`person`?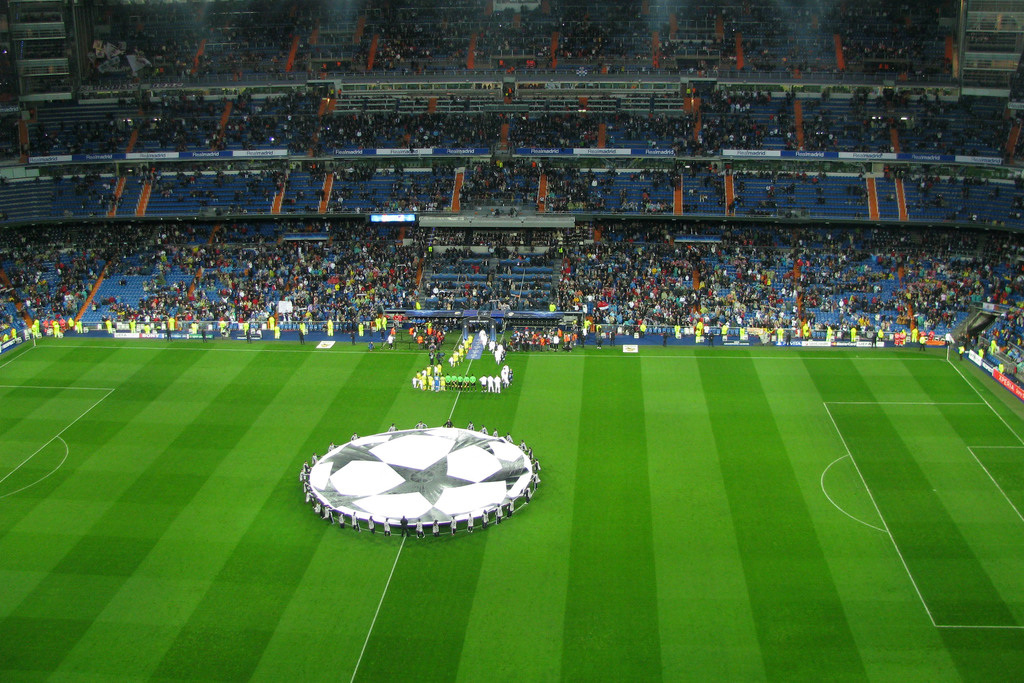
box=[481, 422, 489, 436]
